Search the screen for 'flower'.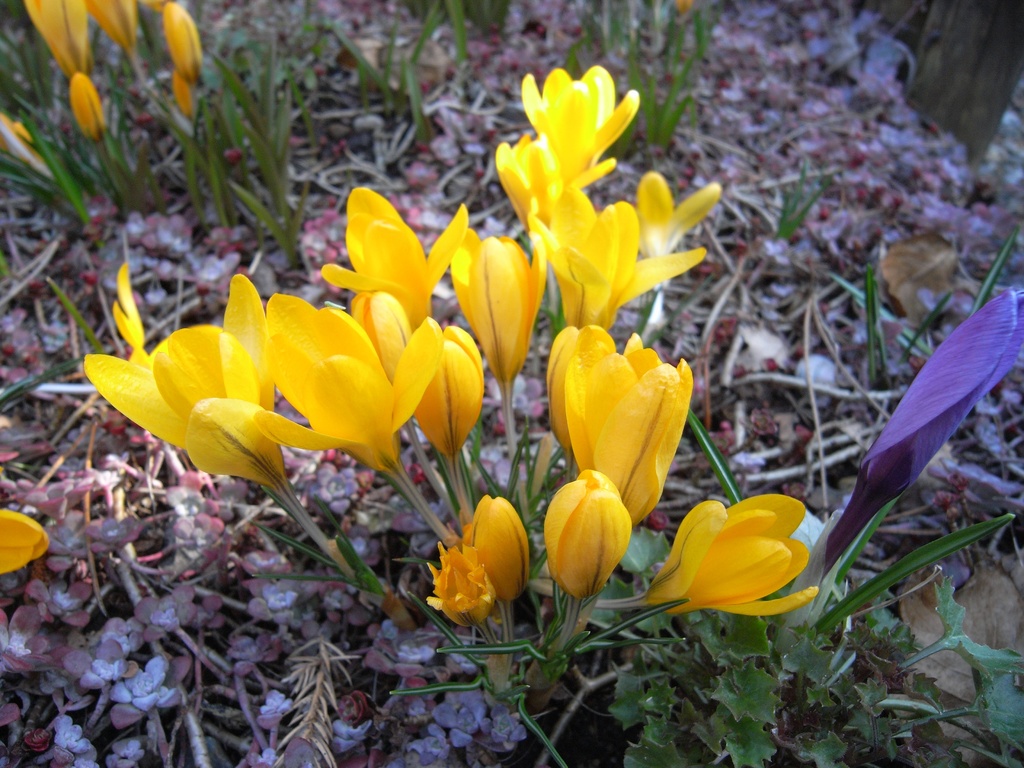
Found at 0 111 60 177.
